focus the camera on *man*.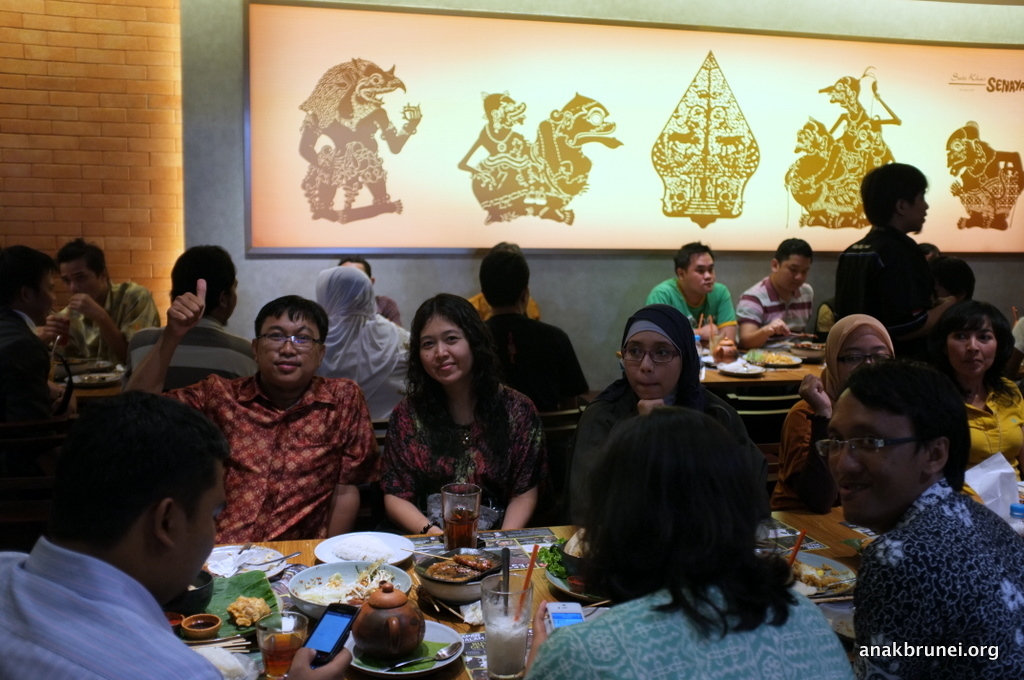
Focus region: bbox(0, 242, 67, 416).
